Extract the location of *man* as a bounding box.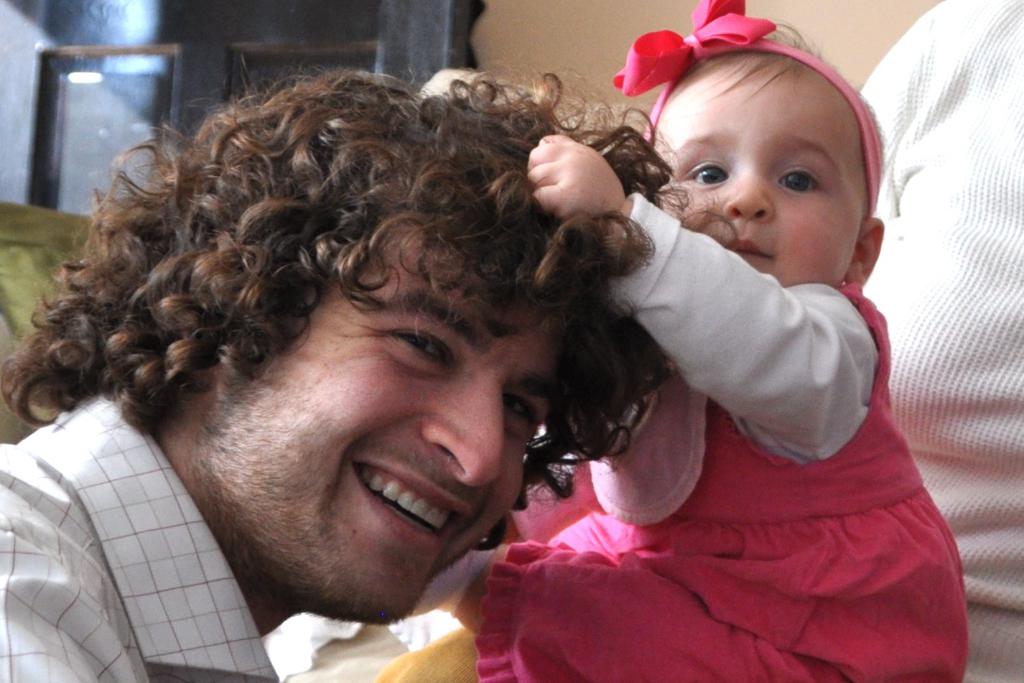
0,66,740,682.
